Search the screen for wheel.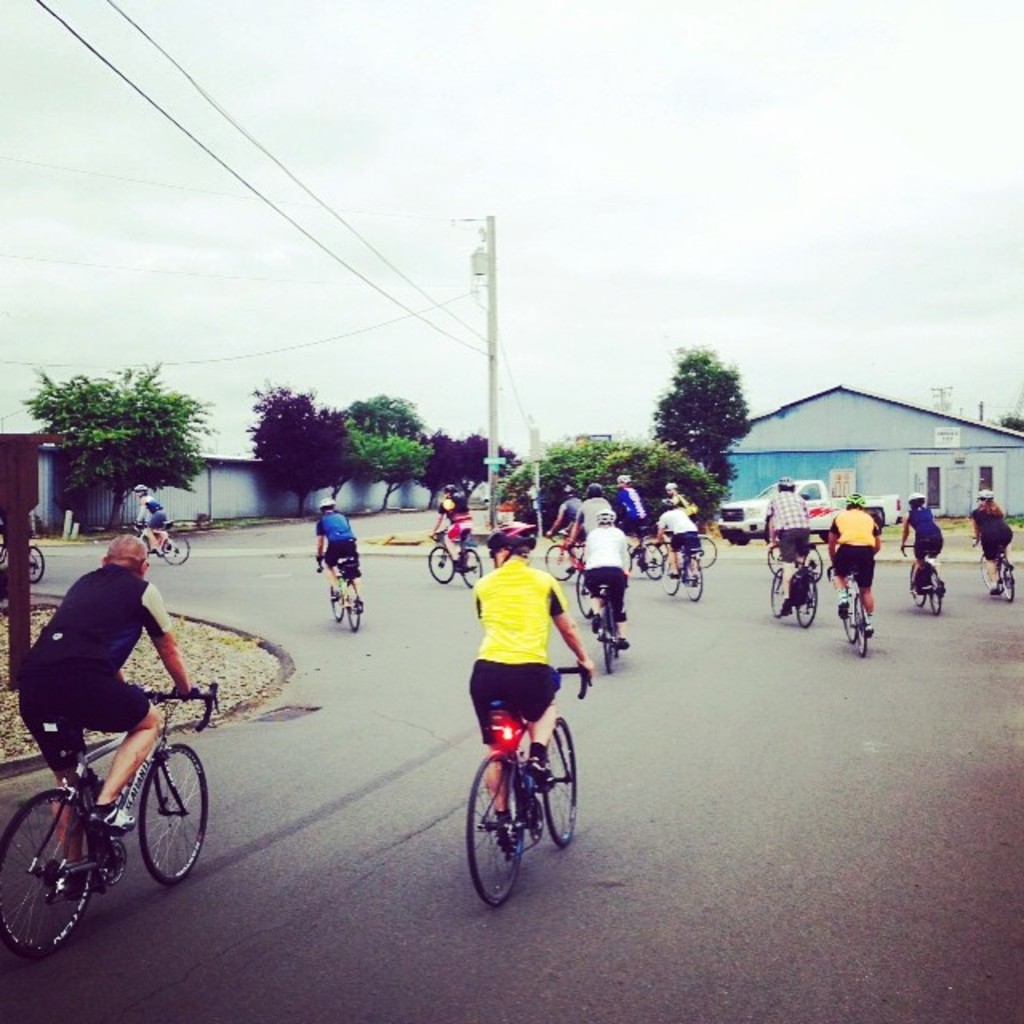
Found at {"x1": 805, "y1": 541, "x2": 827, "y2": 562}.
